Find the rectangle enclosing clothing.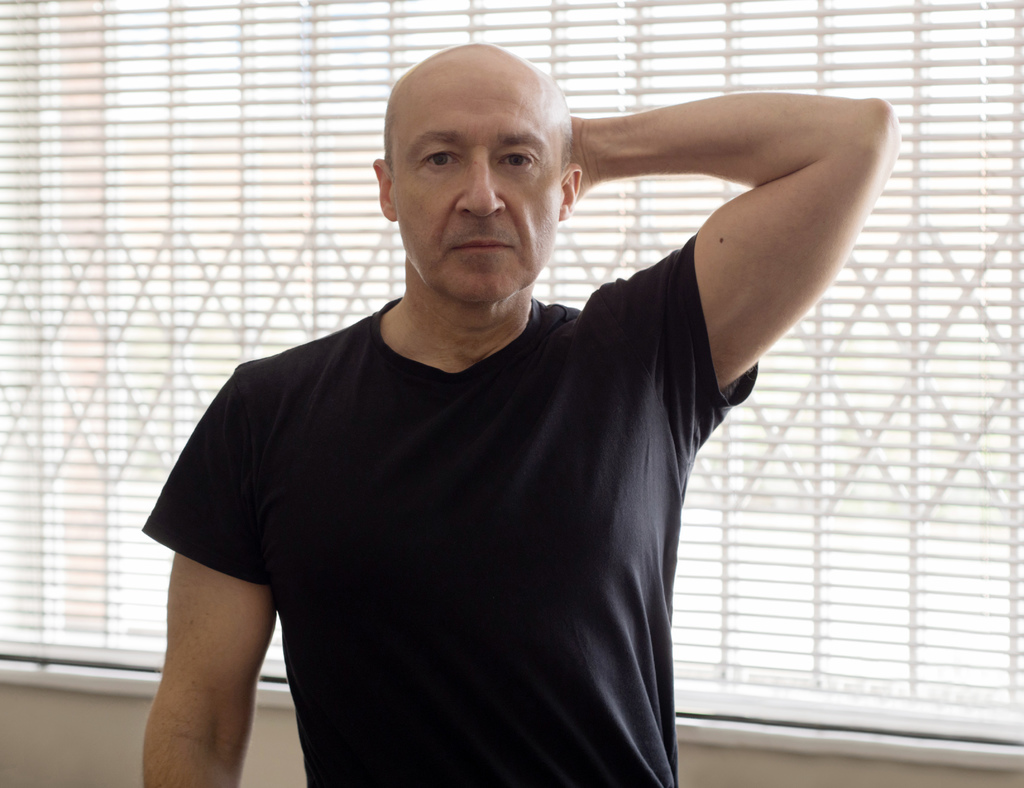
box(140, 296, 755, 787).
